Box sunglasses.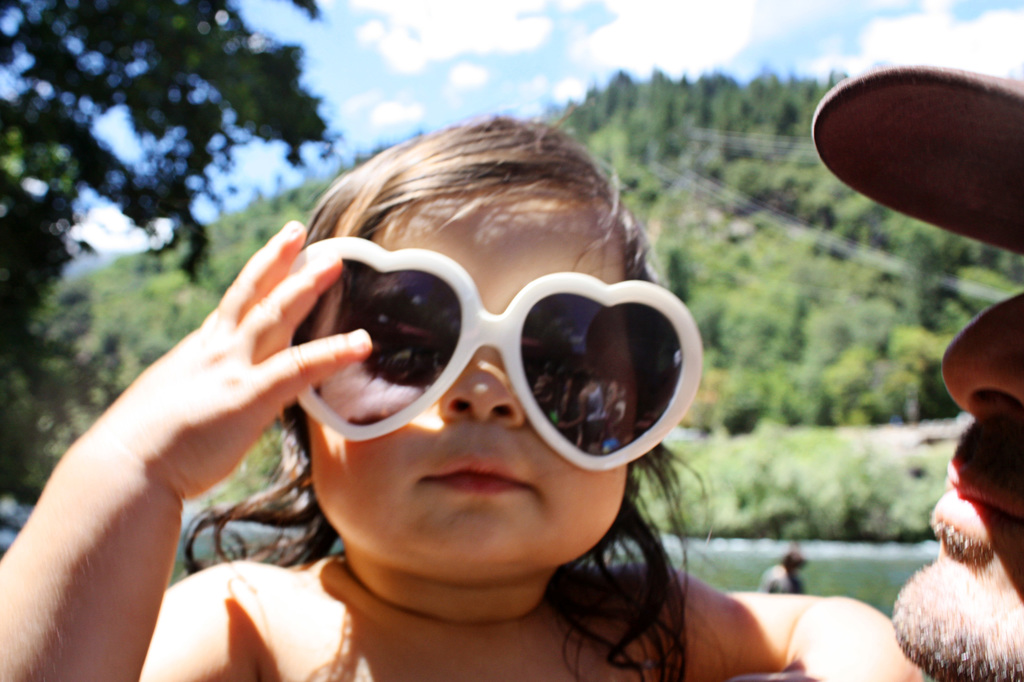
288:234:706:472.
